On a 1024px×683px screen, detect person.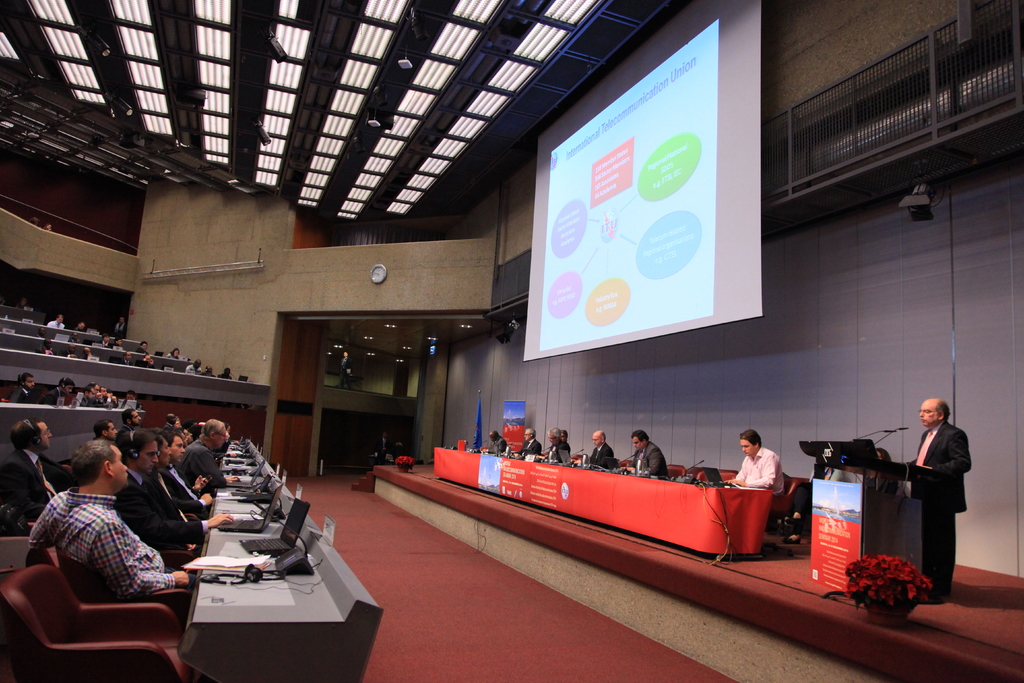
locate(778, 466, 845, 543).
